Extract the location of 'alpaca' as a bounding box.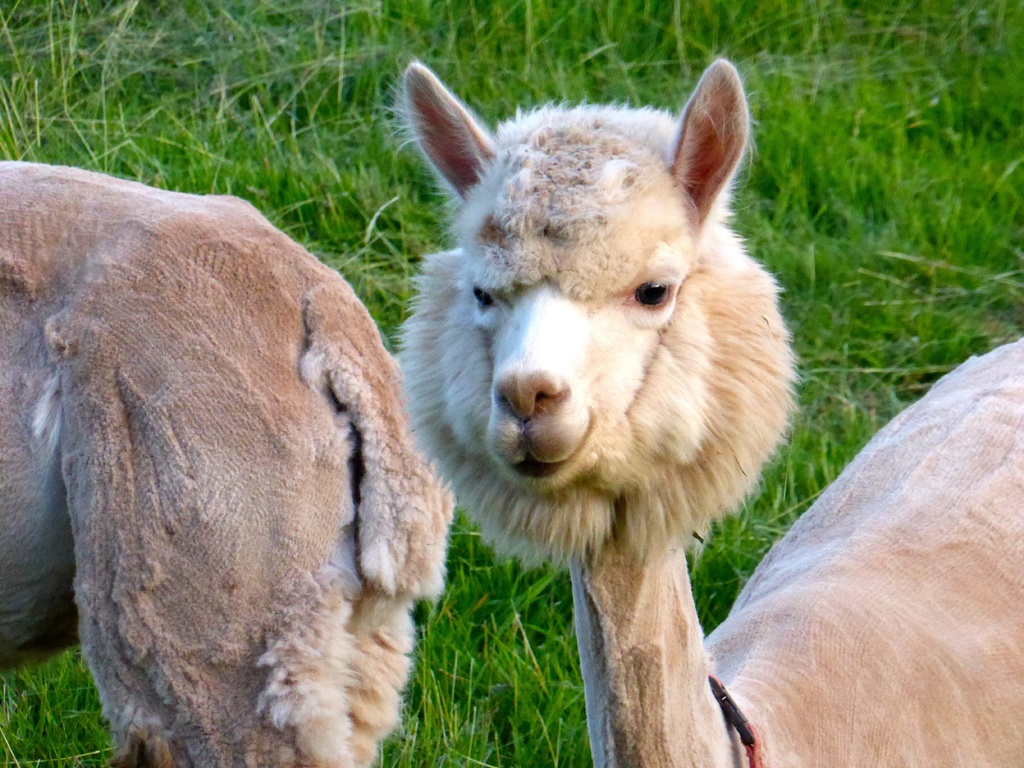
left=376, top=61, right=1023, bottom=767.
